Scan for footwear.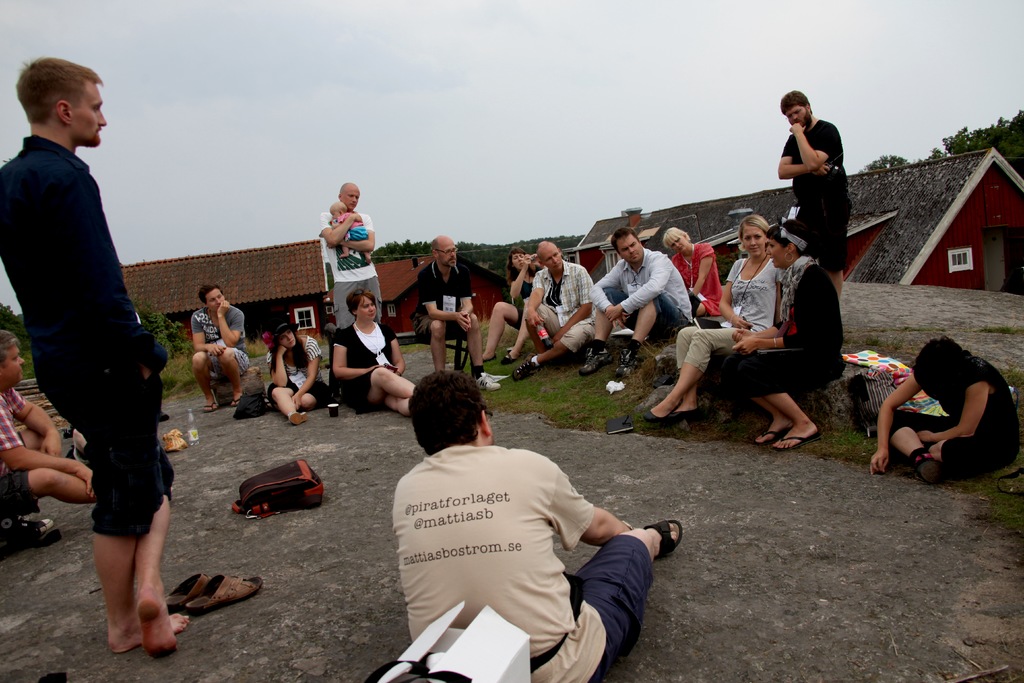
Scan result: <box>183,570,269,611</box>.
